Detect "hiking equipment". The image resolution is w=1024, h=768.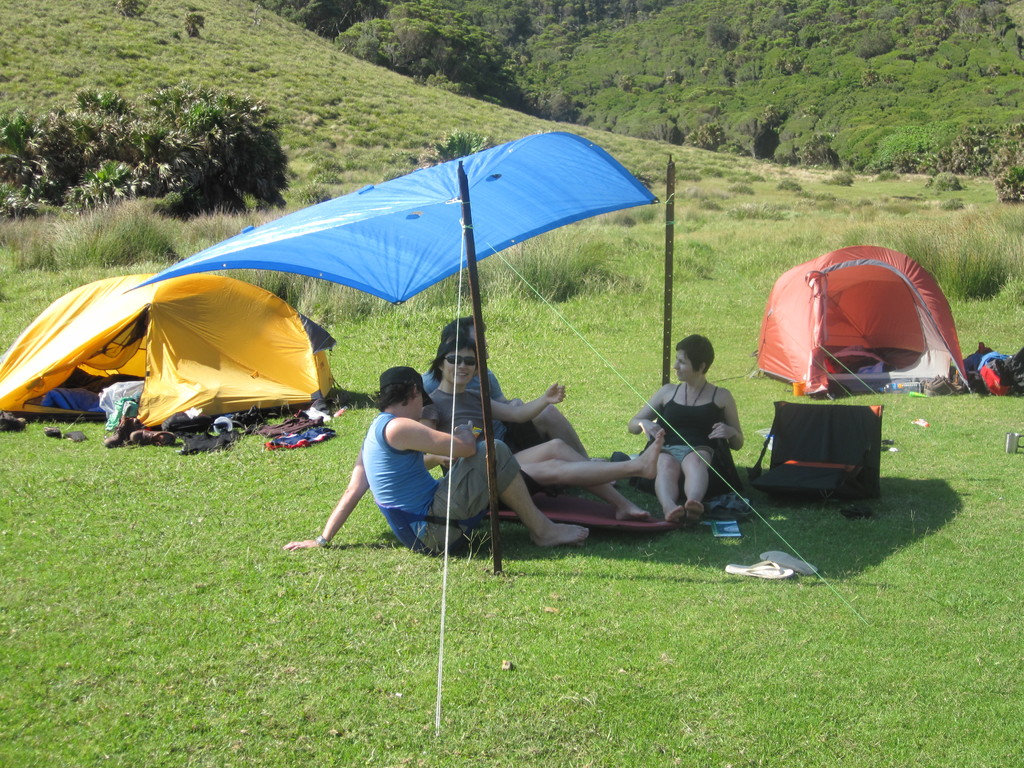
rect(117, 130, 660, 308).
